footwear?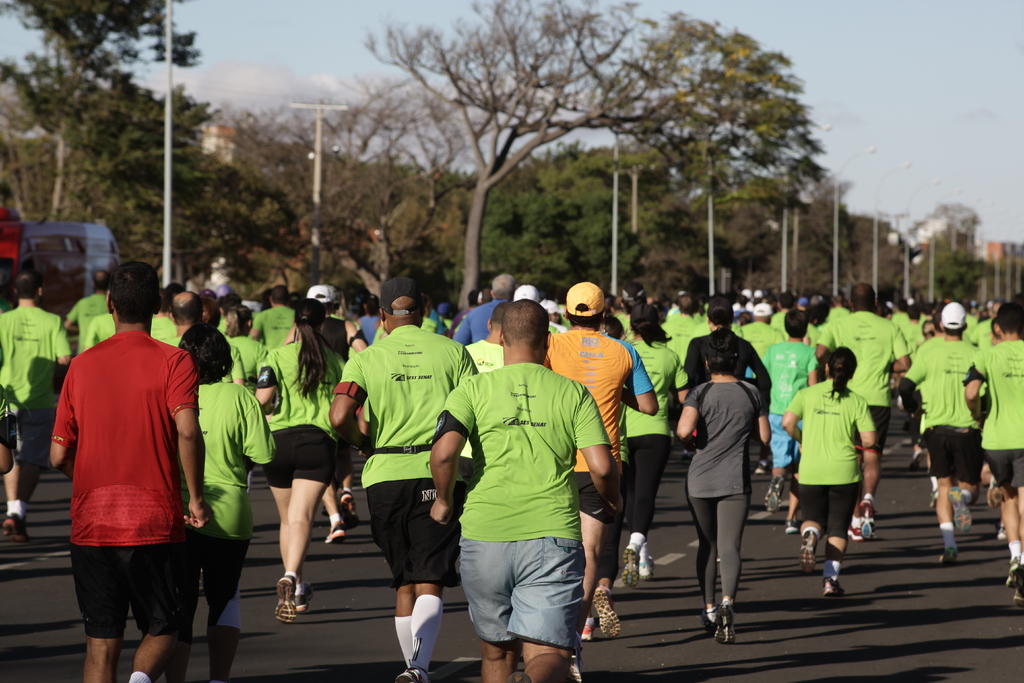
{"left": 395, "top": 658, "right": 426, "bottom": 682}
